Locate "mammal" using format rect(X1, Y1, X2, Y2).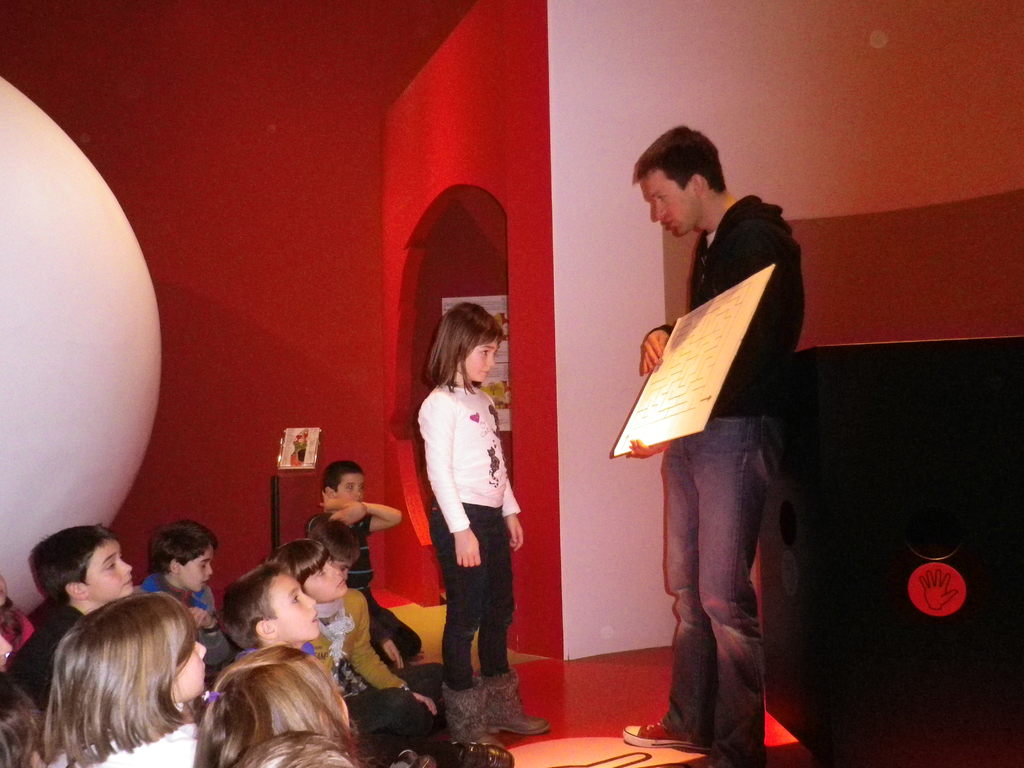
rect(218, 564, 402, 767).
